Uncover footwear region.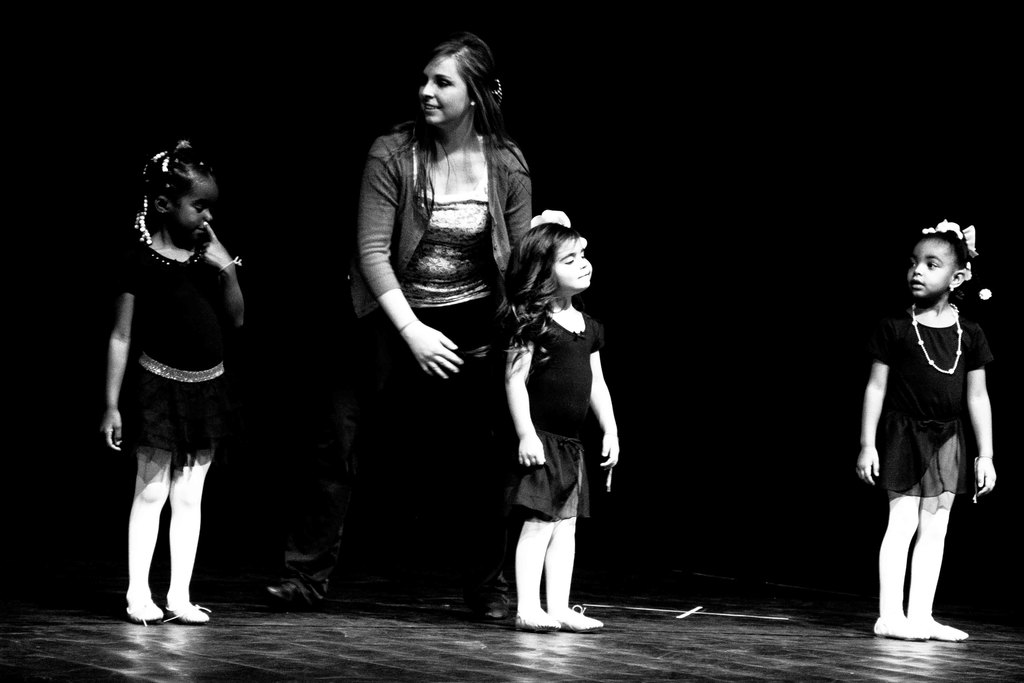
Uncovered: l=926, t=617, r=965, b=638.
